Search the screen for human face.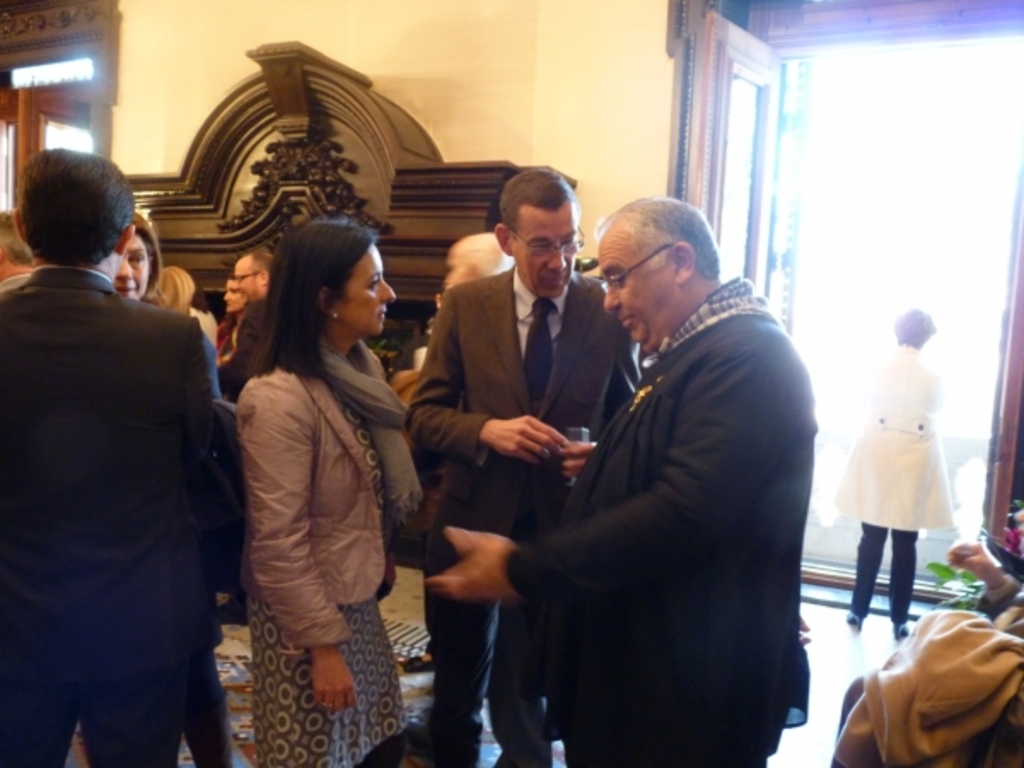
Found at pyautogui.locateOnScreen(505, 207, 577, 294).
